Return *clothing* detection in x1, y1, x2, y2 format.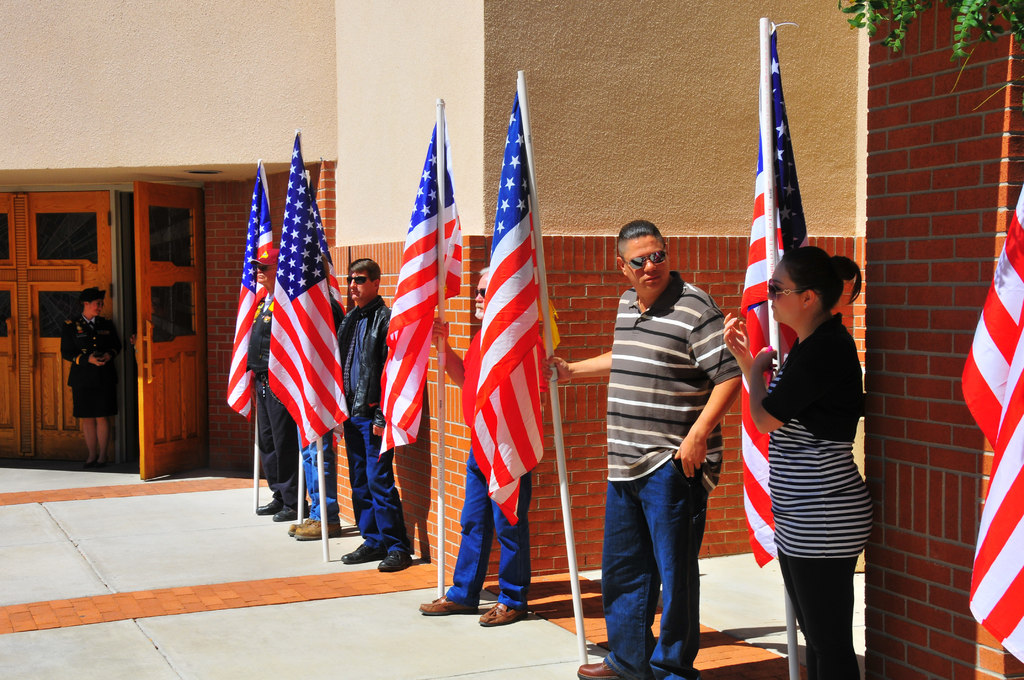
753, 264, 879, 620.
